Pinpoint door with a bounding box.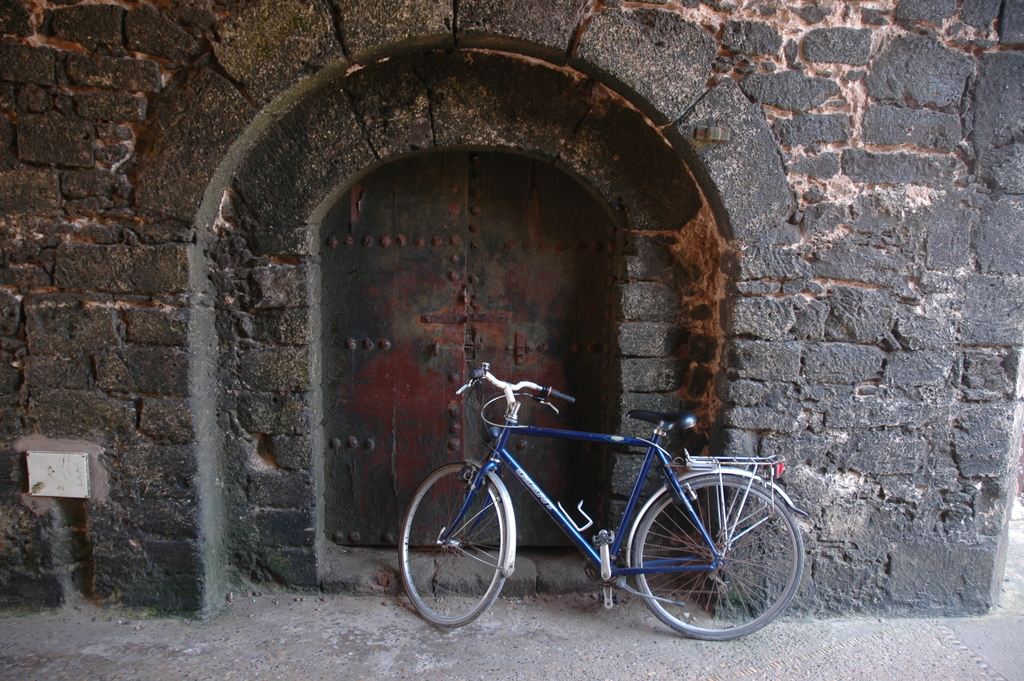
<region>319, 149, 602, 546</region>.
